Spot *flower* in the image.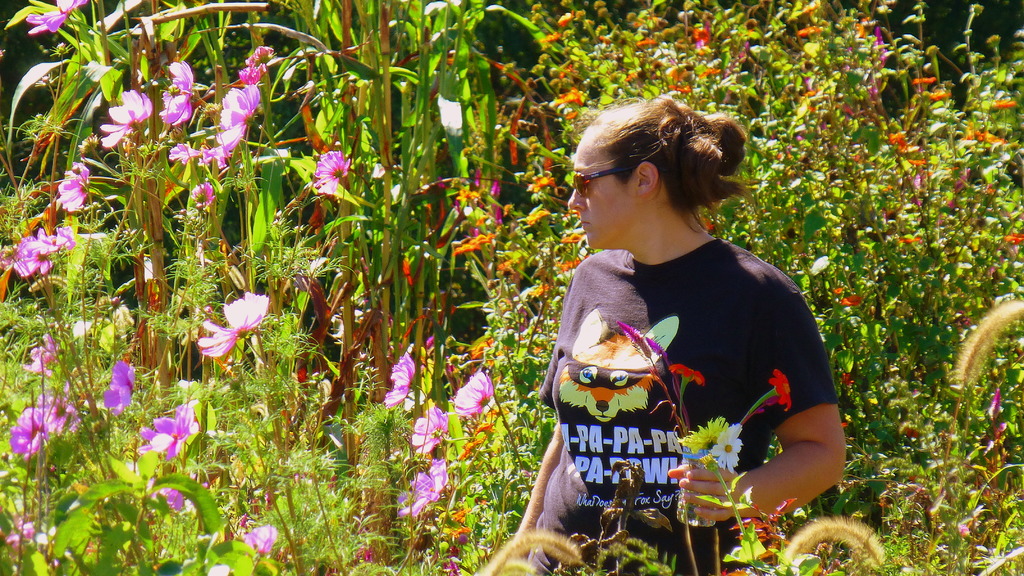
*flower* found at BBox(991, 97, 1018, 109).
